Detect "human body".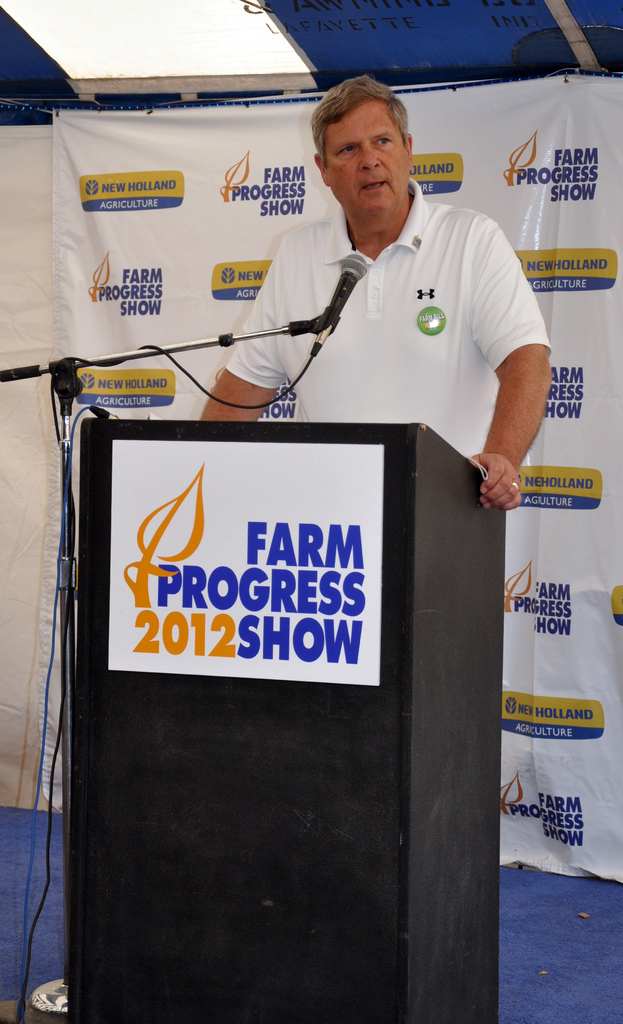
Detected at [x1=249, y1=48, x2=558, y2=536].
